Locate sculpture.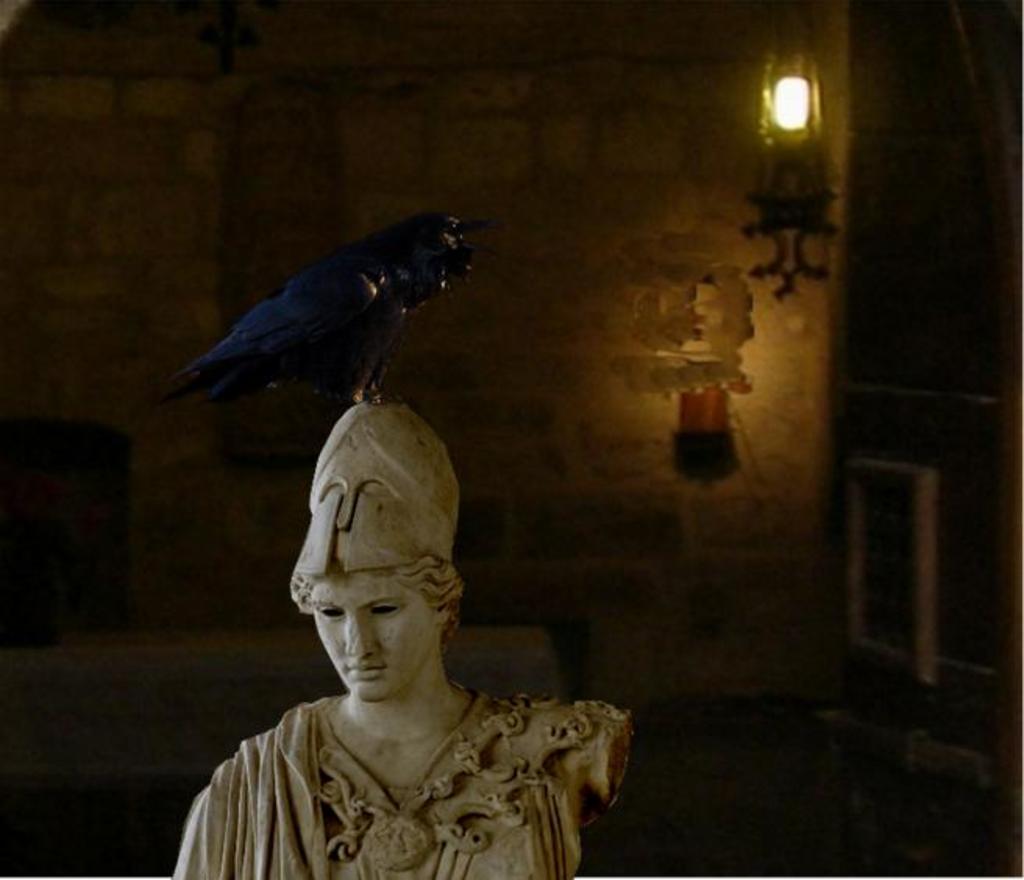
Bounding box: <region>169, 385, 629, 861</region>.
